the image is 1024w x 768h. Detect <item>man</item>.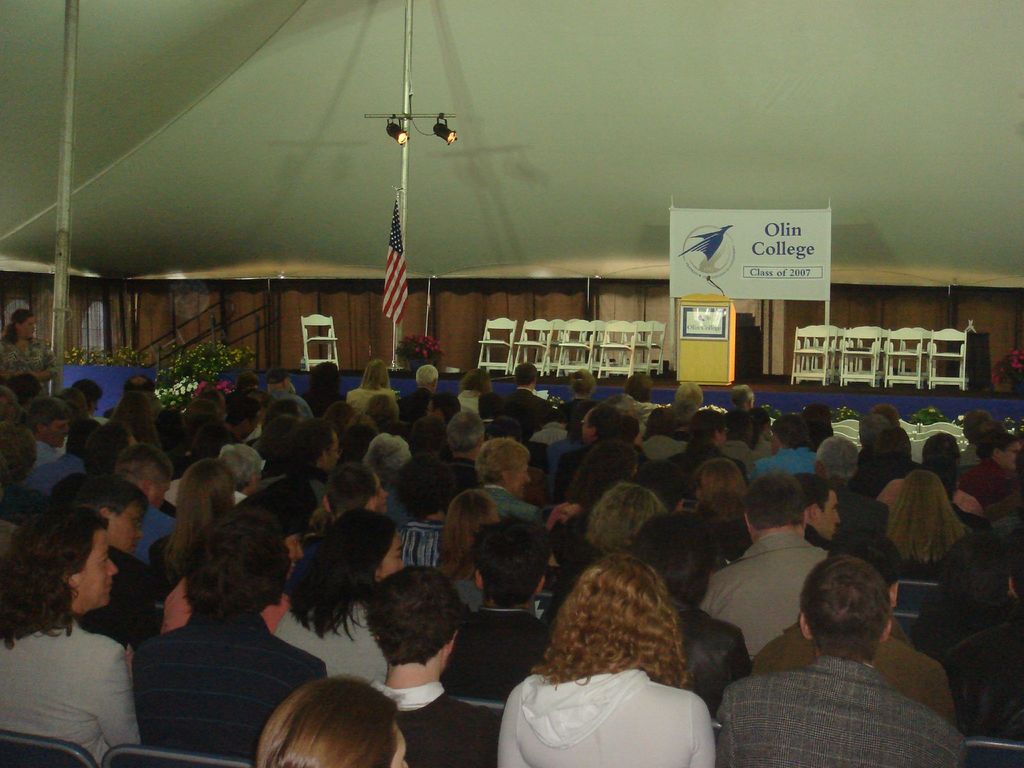
Detection: crop(129, 502, 332, 759).
